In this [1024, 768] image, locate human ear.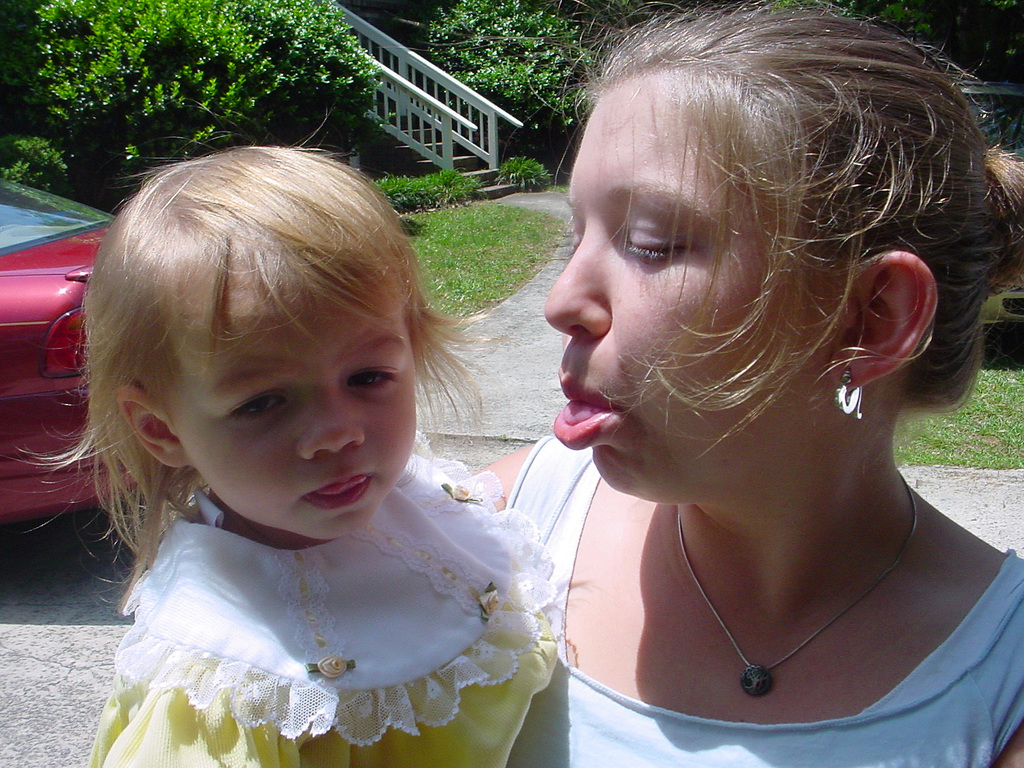
Bounding box: x1=116 y1=381 x2=188 y2=468.
